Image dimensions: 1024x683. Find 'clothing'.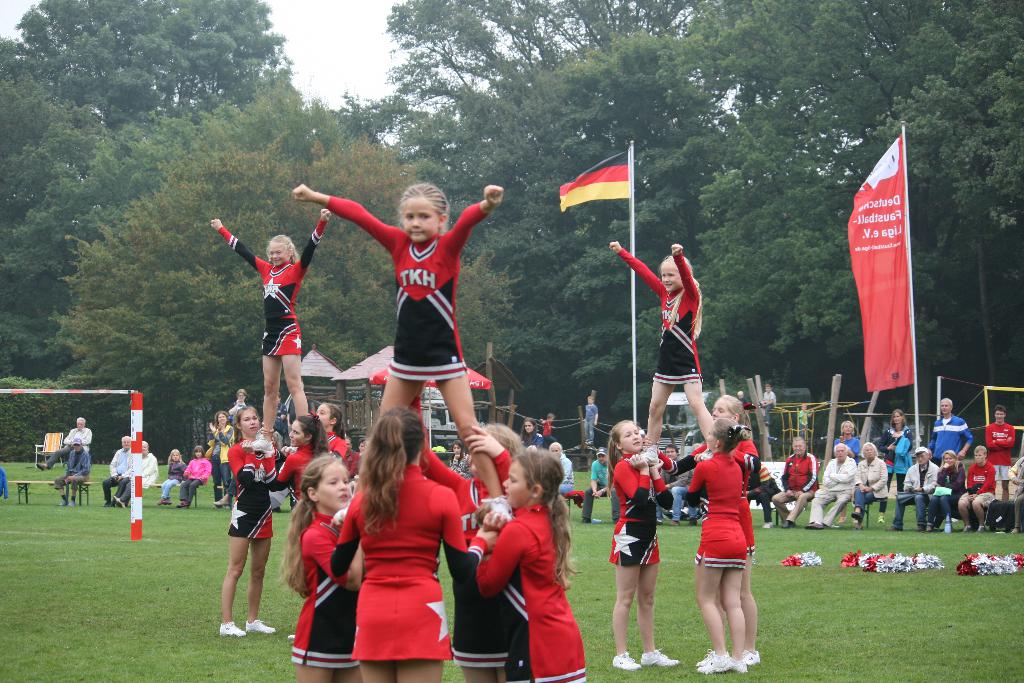
box(49, 427, 93, 467).
